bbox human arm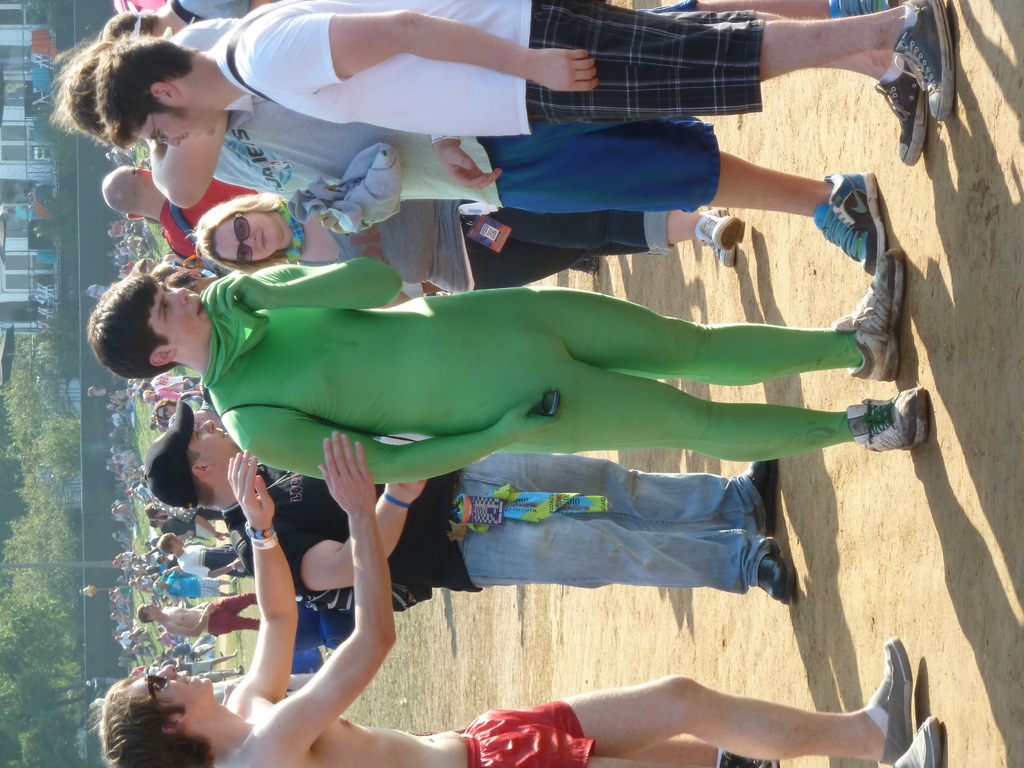
left=234, top=393, right=556, bottom=482
